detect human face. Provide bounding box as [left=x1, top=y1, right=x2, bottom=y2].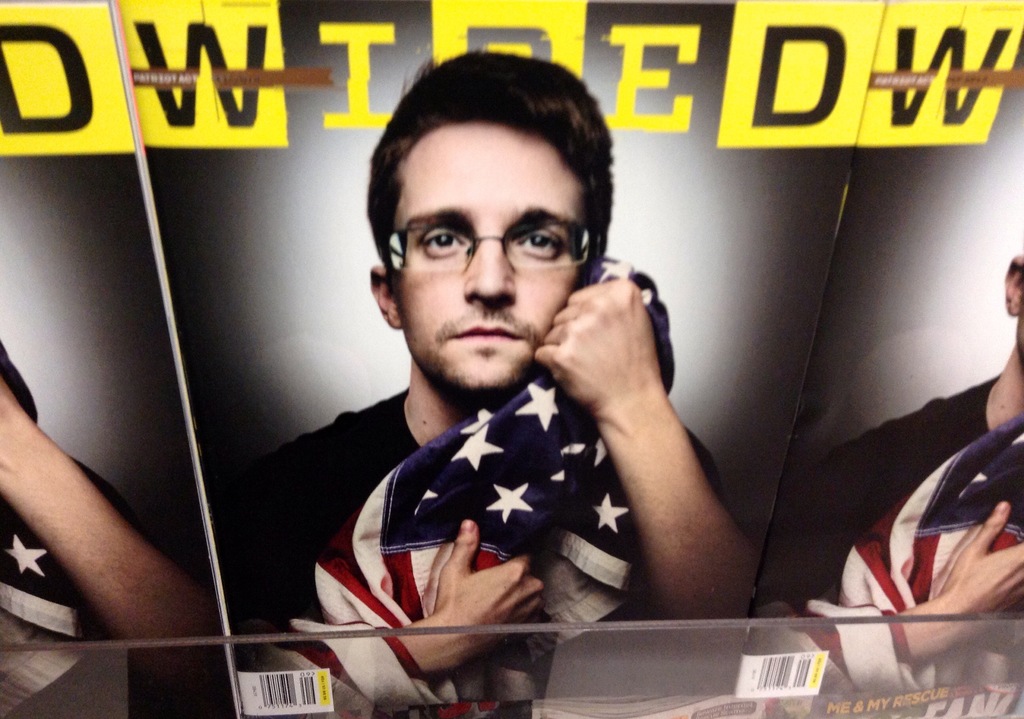
[left=394, top=123, right=584, bottom=393].
